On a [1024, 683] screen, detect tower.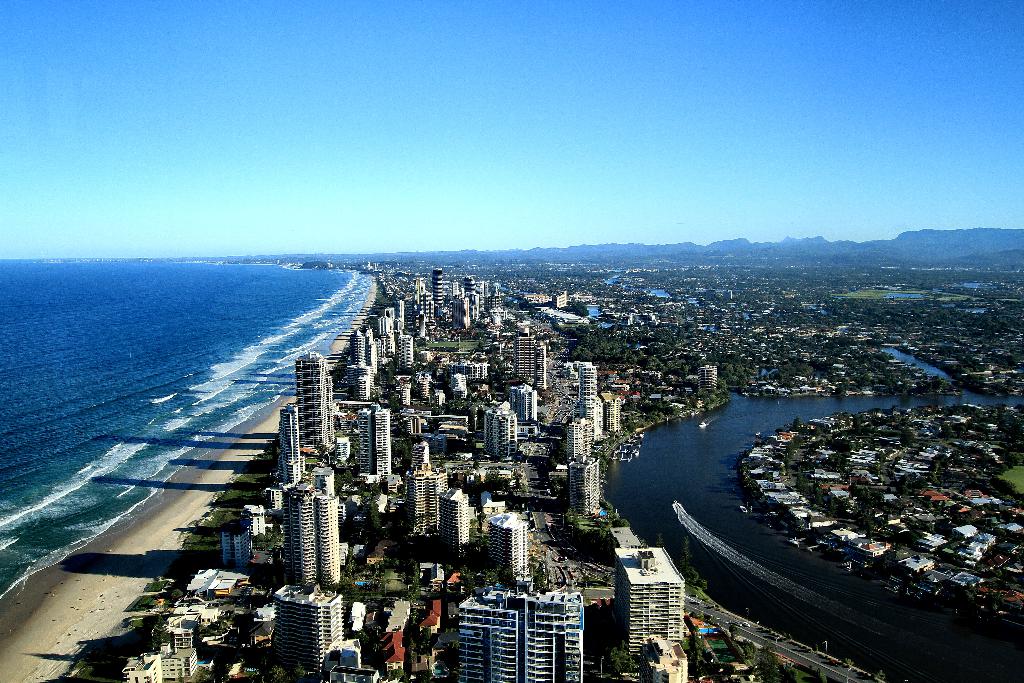
[x1=274, y1=594, x2=338, y2=682].
